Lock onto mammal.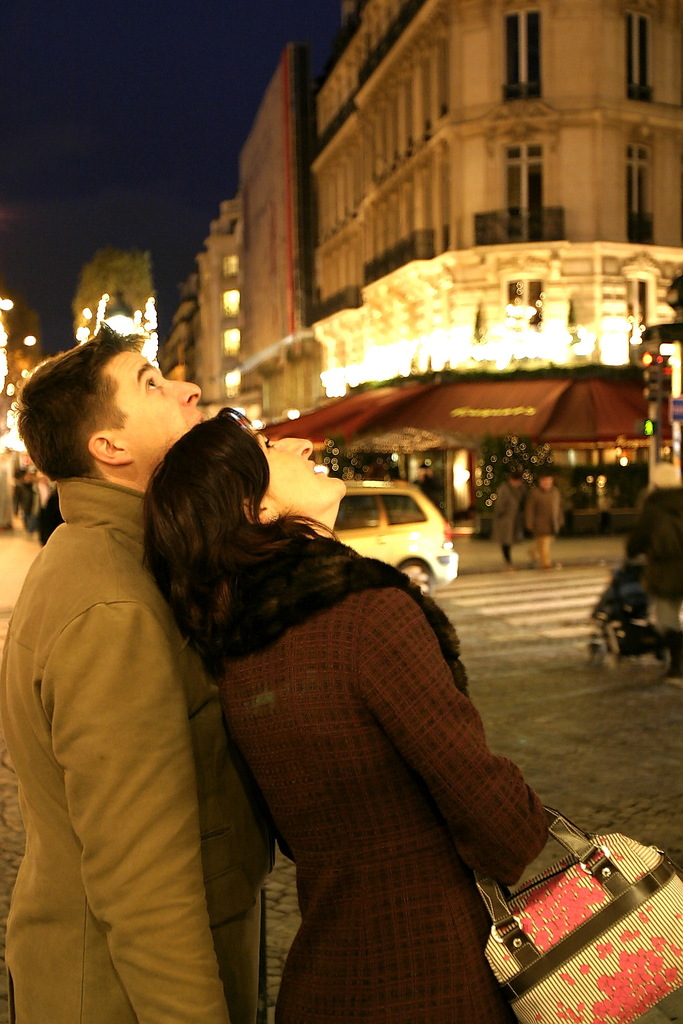
Locked: 0 319 288 1023.
